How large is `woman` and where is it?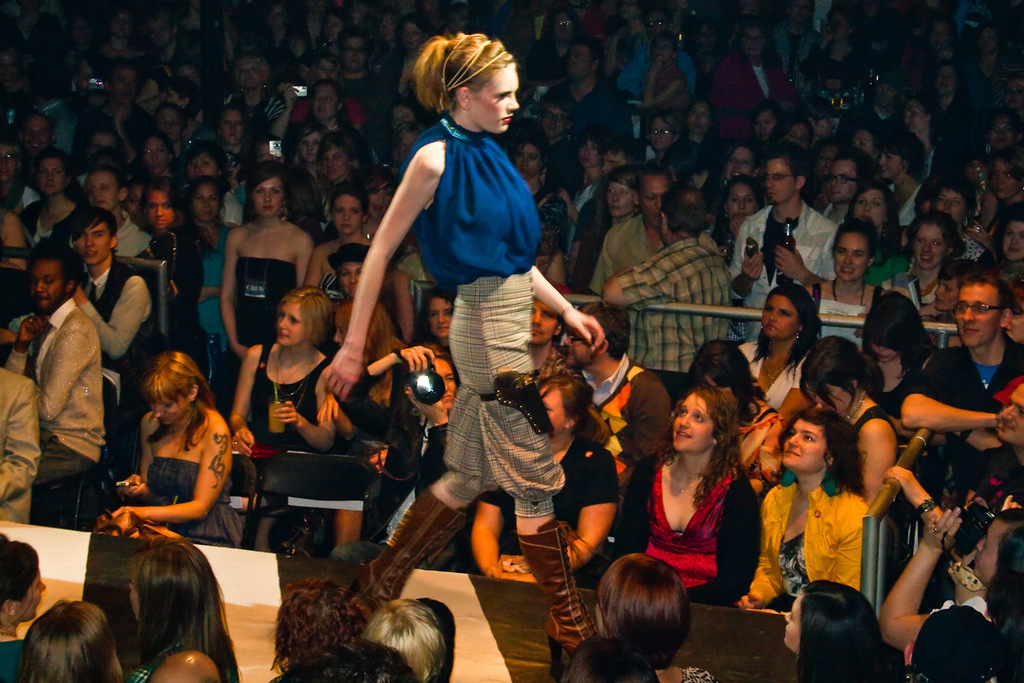
Bounding box: 701 12 801 143.
